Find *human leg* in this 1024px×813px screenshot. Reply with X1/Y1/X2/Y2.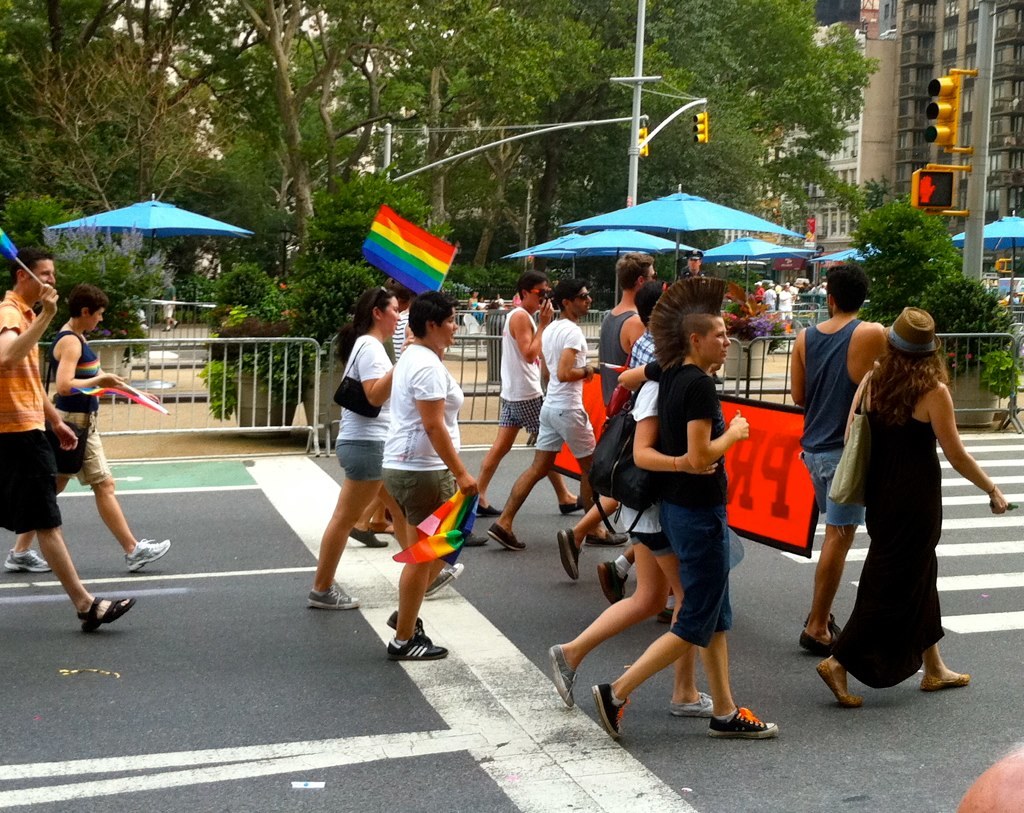
0/398/80/578.
